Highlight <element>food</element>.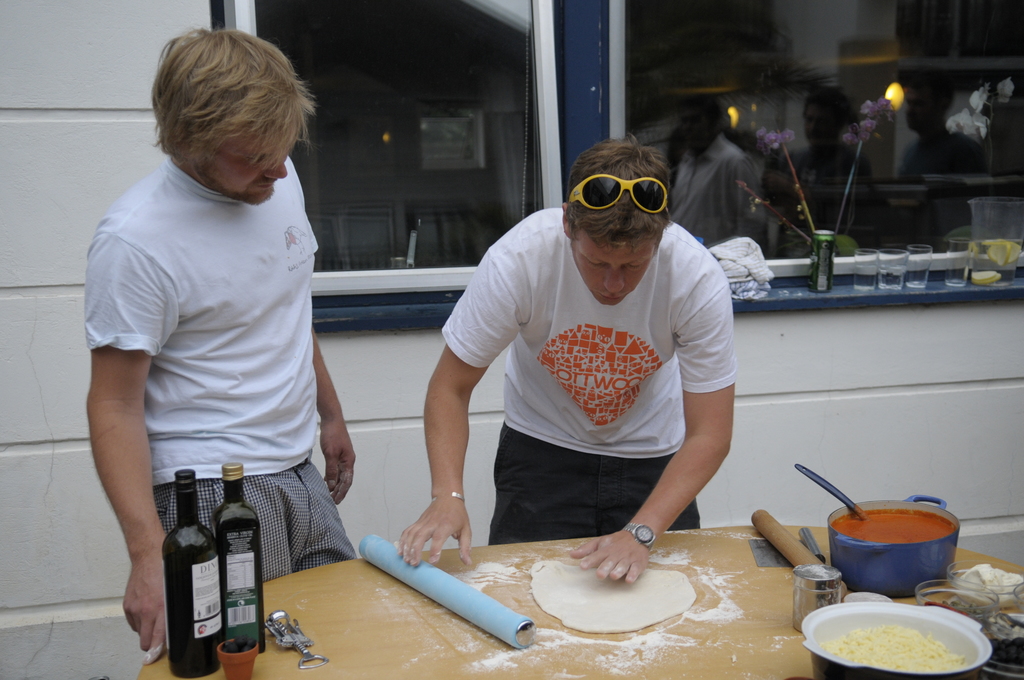
Highlighted region: 921 599 972 616.
